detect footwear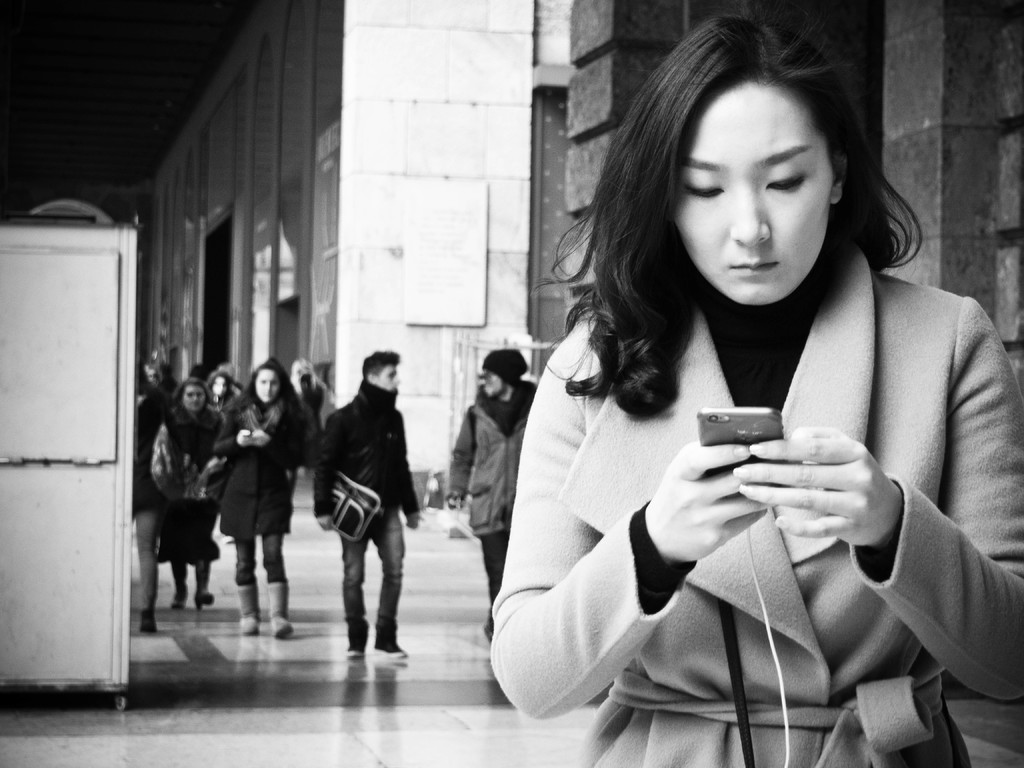
detection(344, 646, 365, 658)
